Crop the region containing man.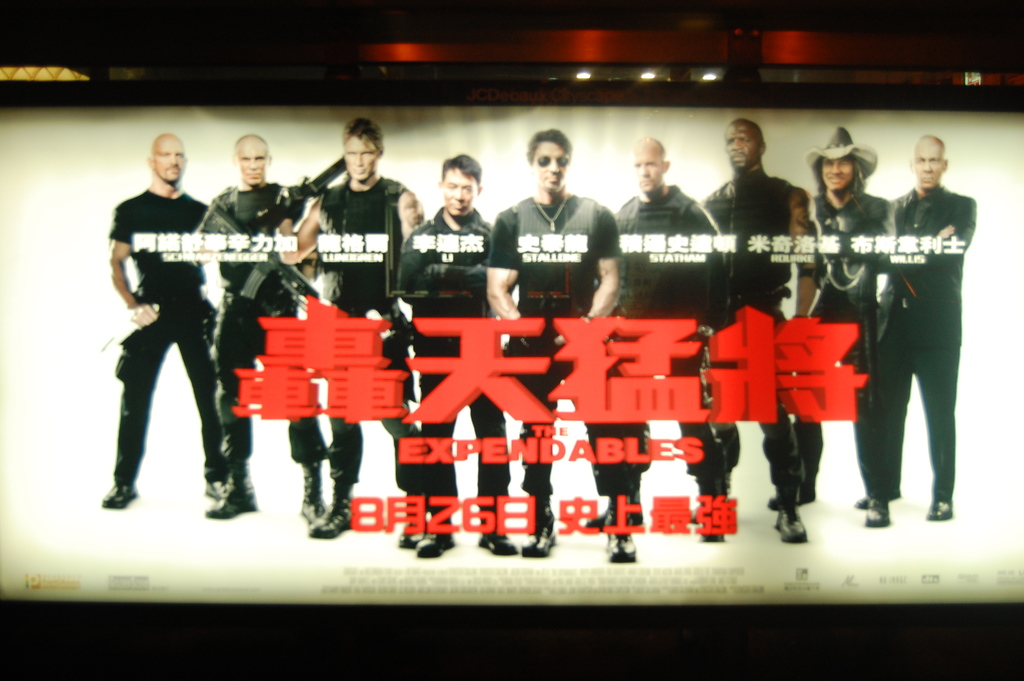
Crop region: bbox=[486, 129, 638, 565].
